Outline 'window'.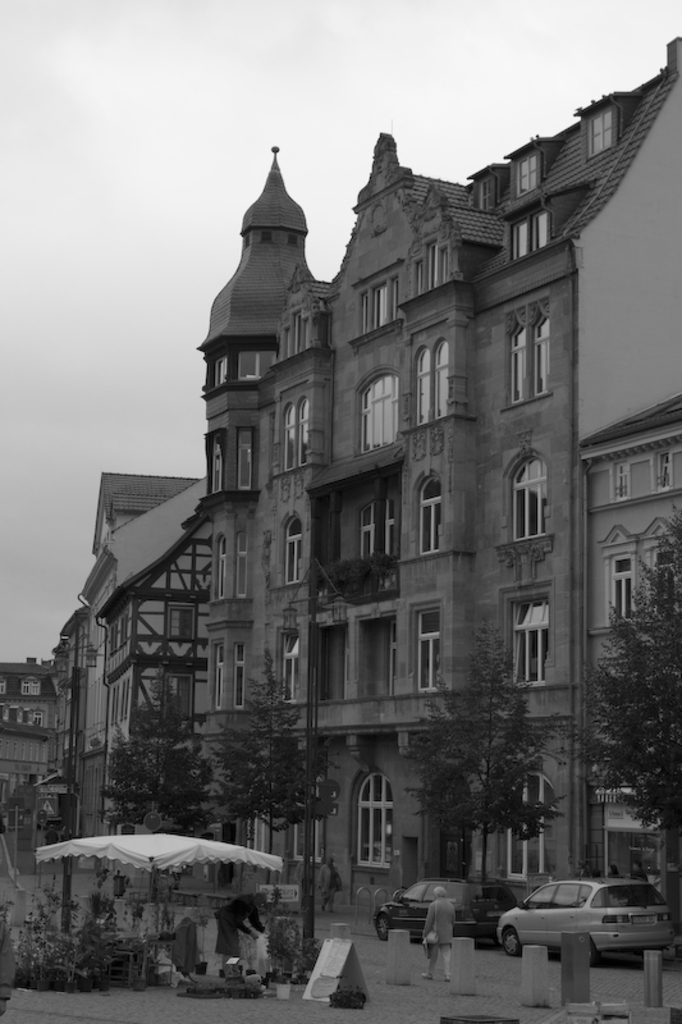
Outline: left=503, top=445, right=557, bottom=548.
